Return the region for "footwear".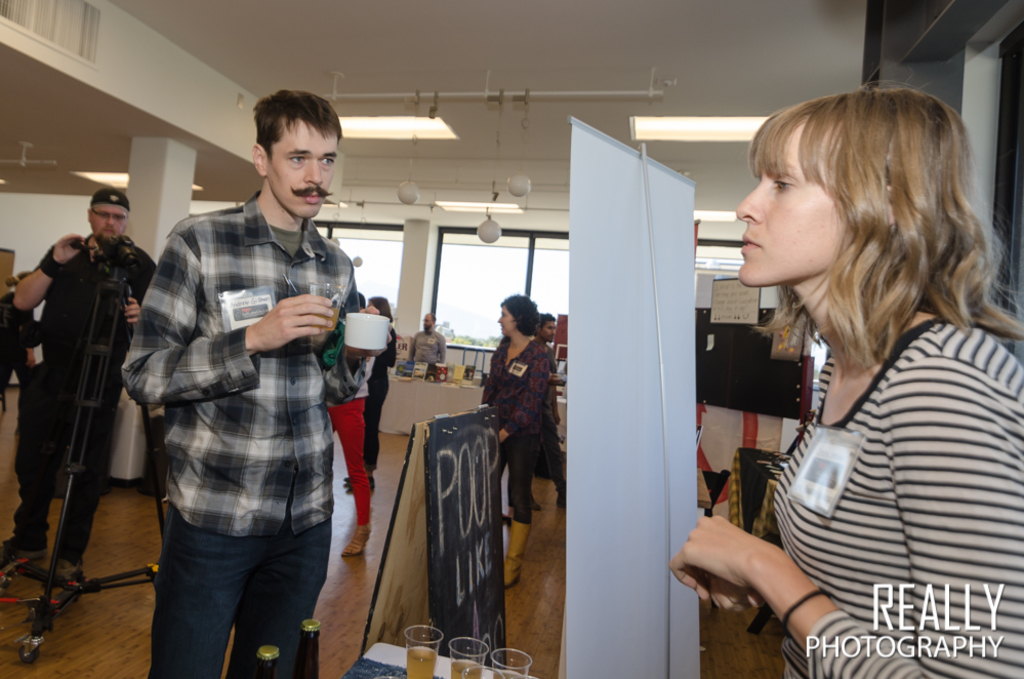
detection(505, 517, 533, 587).
